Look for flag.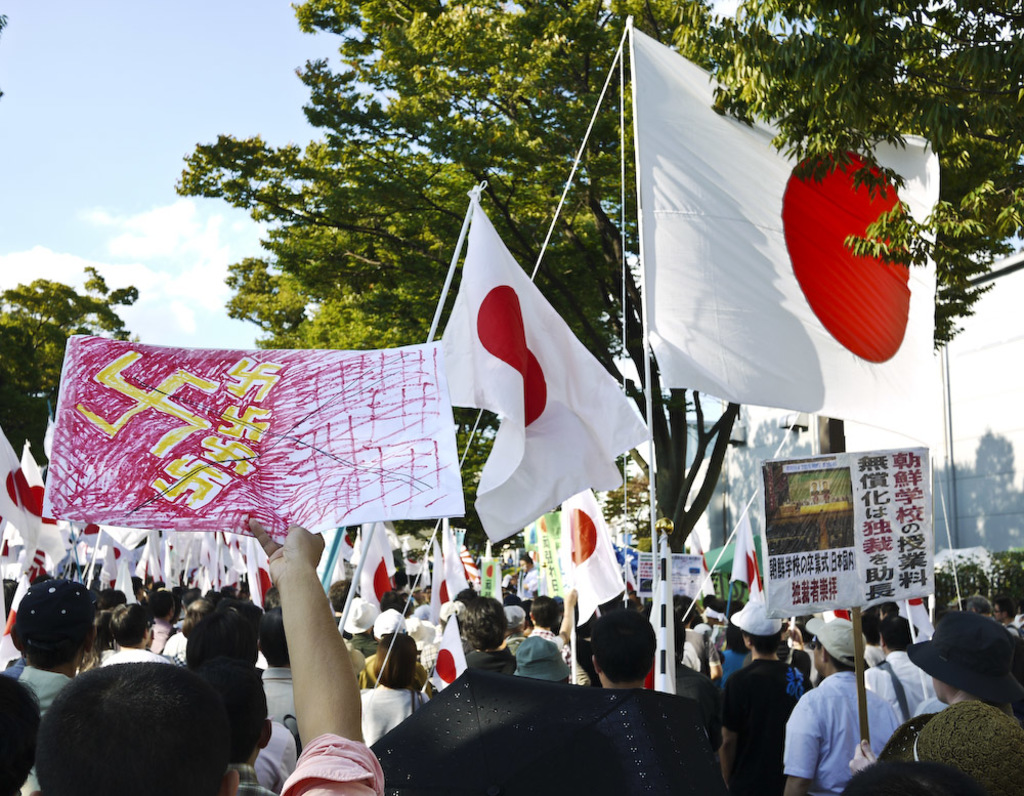
Found: locate(644, 531, 674, 693).
